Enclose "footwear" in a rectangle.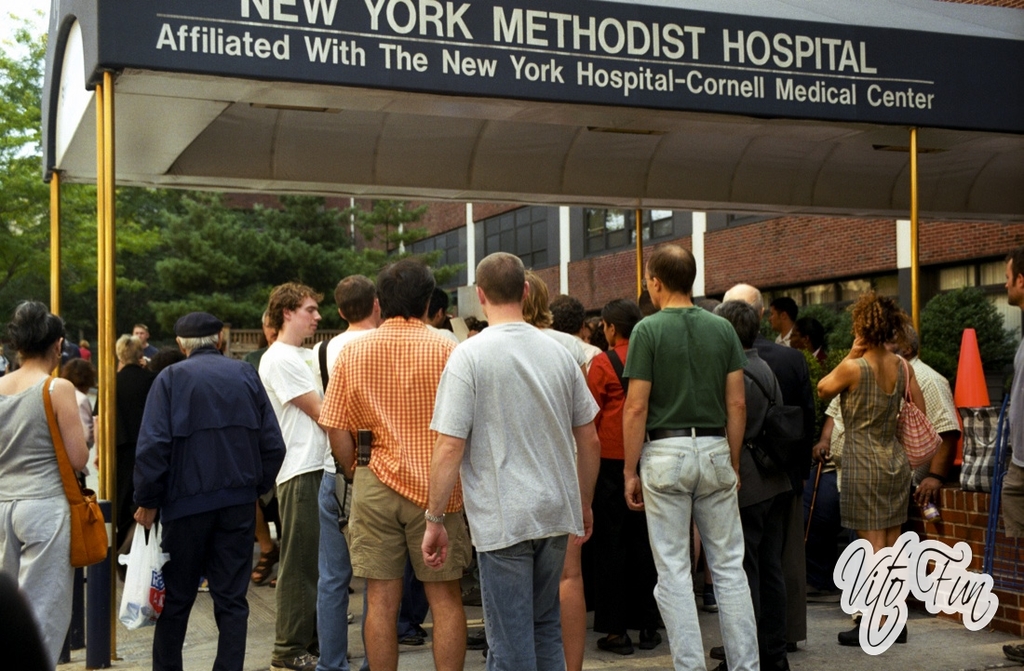
[842, 612, 878, 647].
